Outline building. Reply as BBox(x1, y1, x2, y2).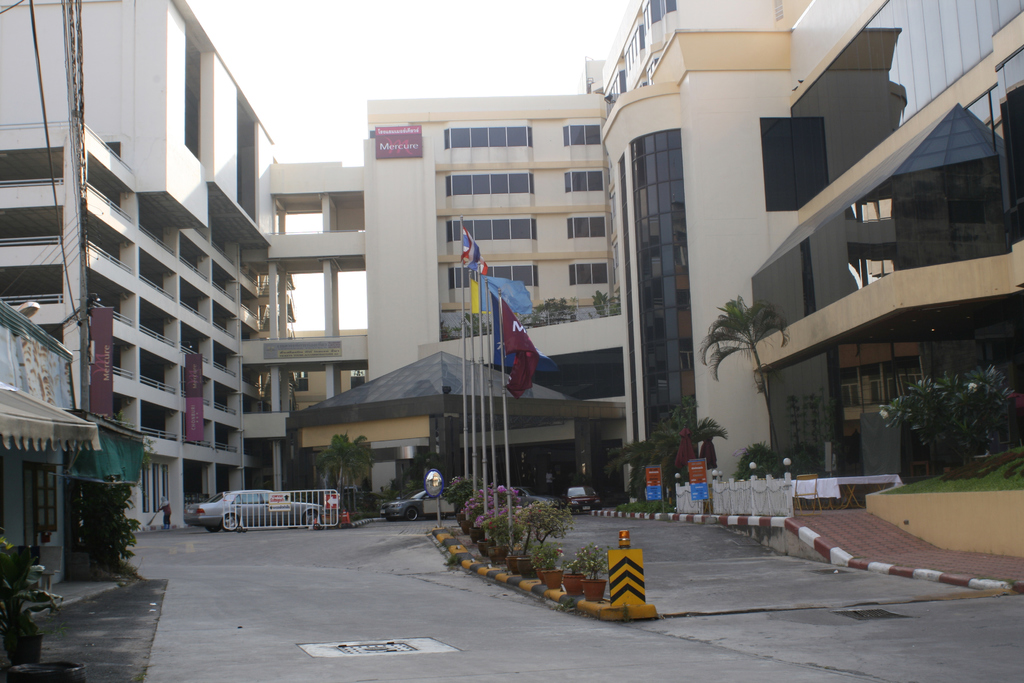
BBox(0, 0, 289, 534).
